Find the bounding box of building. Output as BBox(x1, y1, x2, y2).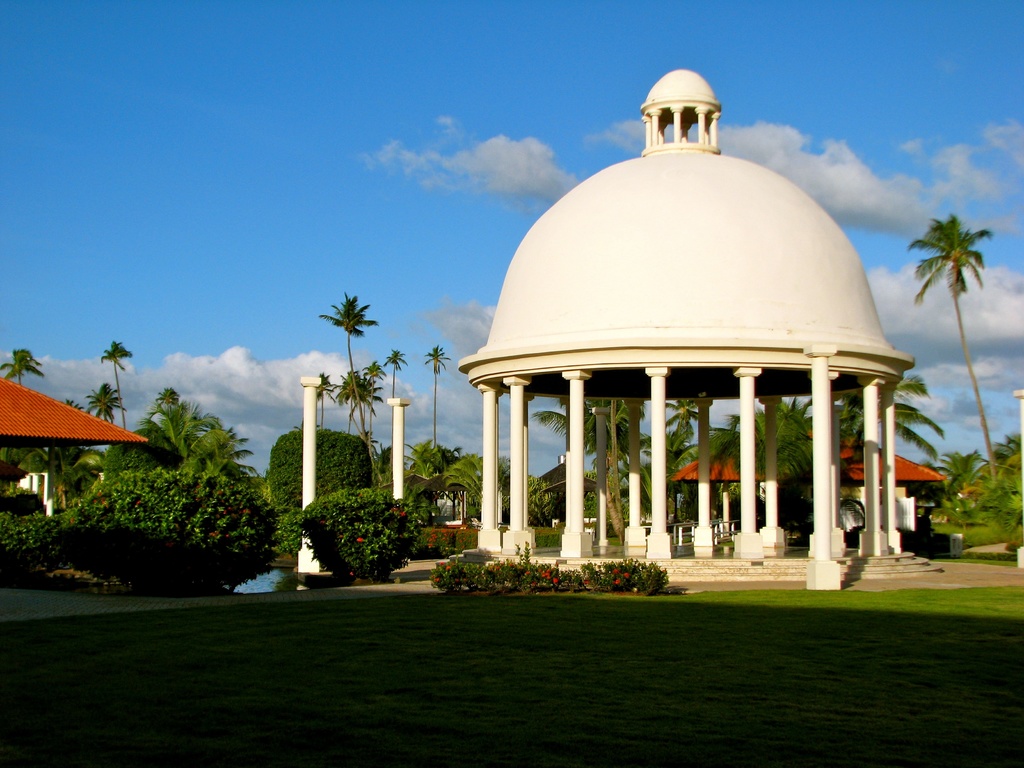
BBox(674, 422, 947, 538).
